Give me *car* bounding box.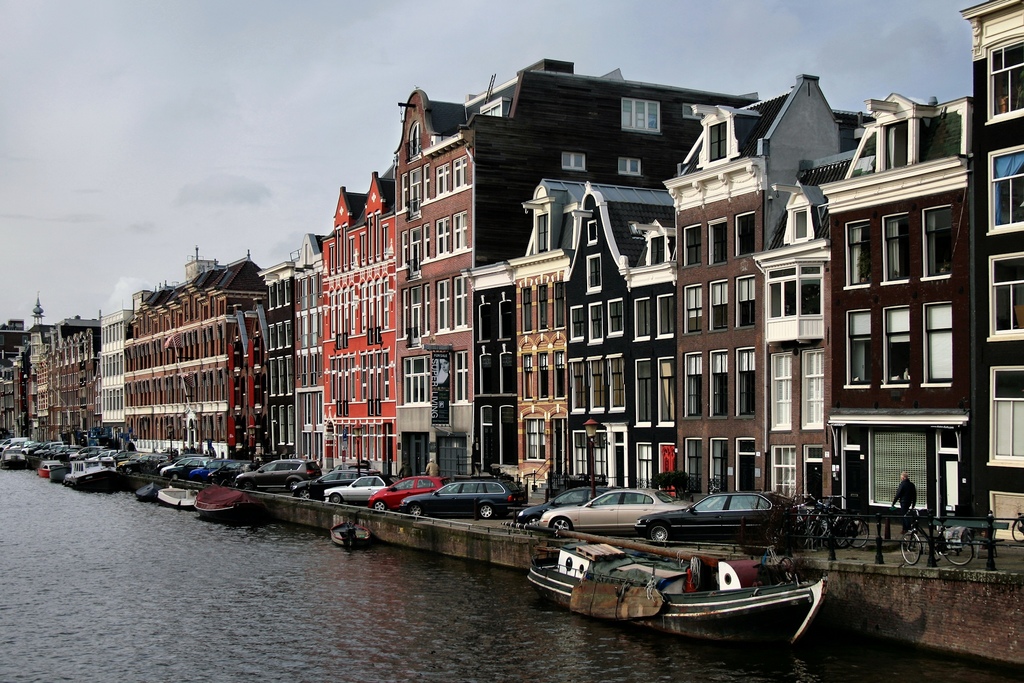
box=[32, 435, 63, 457].
